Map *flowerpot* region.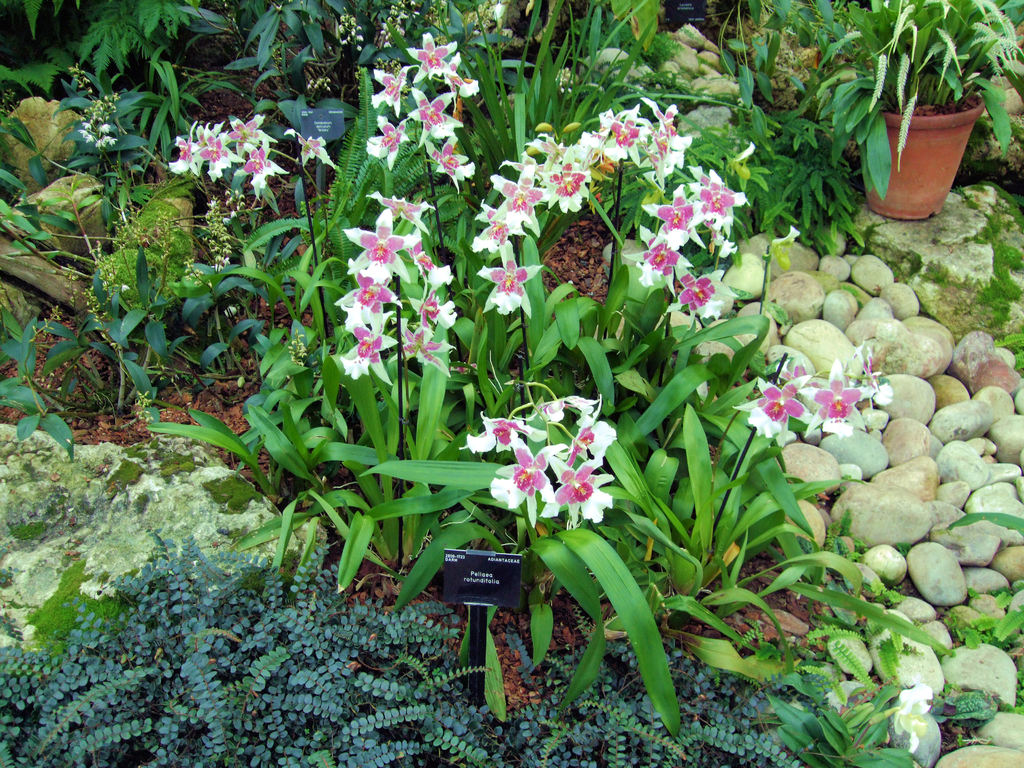
Mapped to detection(870, 65, 988, 216).
